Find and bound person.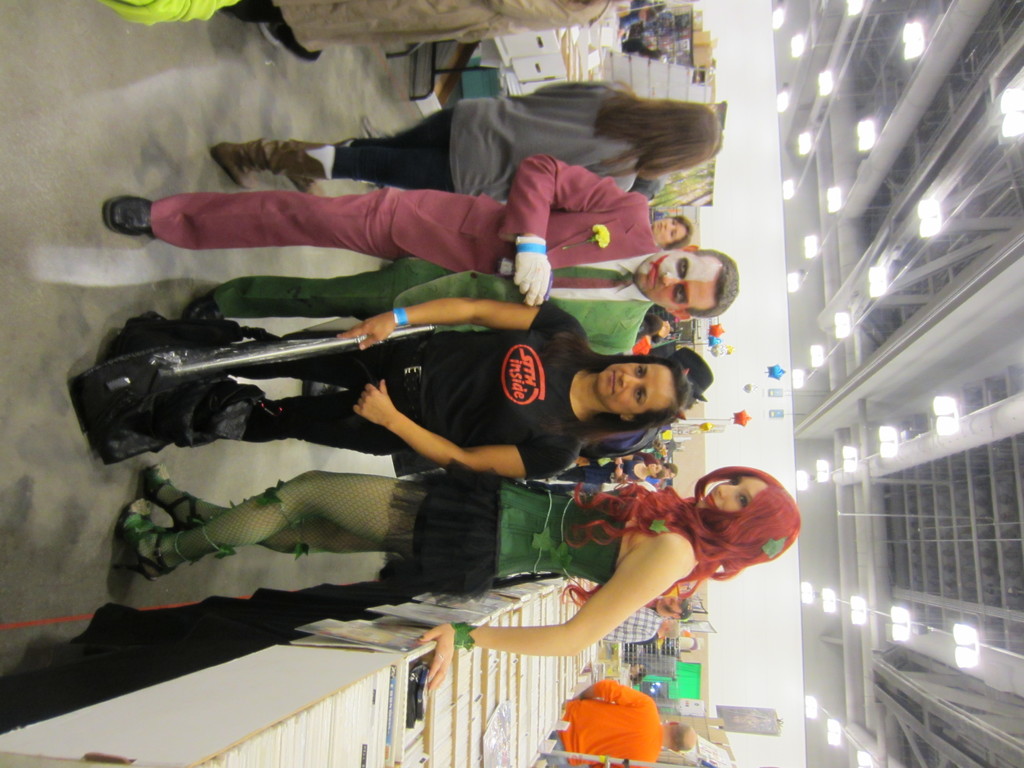
Bound: [244, 0, 611, 58].
